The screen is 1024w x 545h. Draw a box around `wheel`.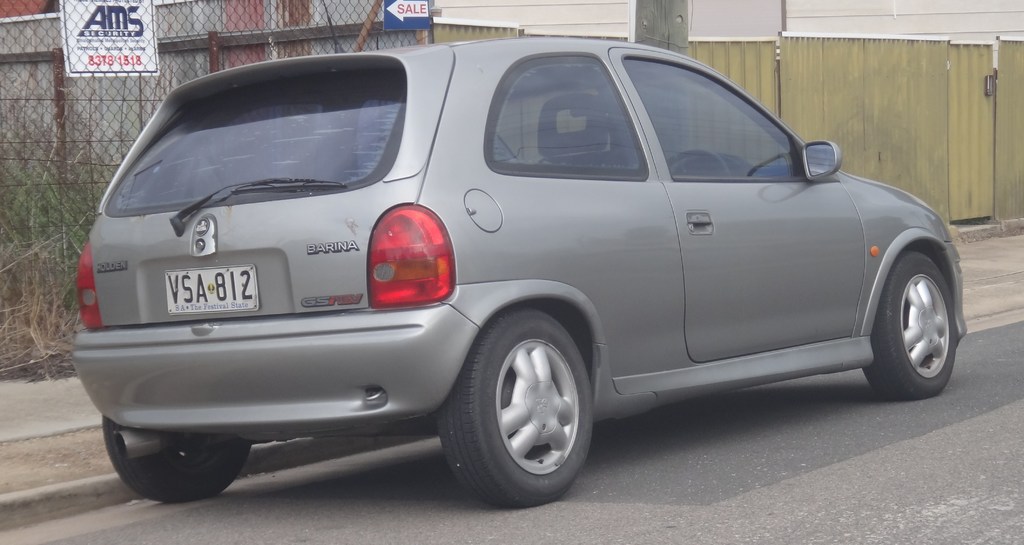
bbox=(435, 309, 595, 506).
